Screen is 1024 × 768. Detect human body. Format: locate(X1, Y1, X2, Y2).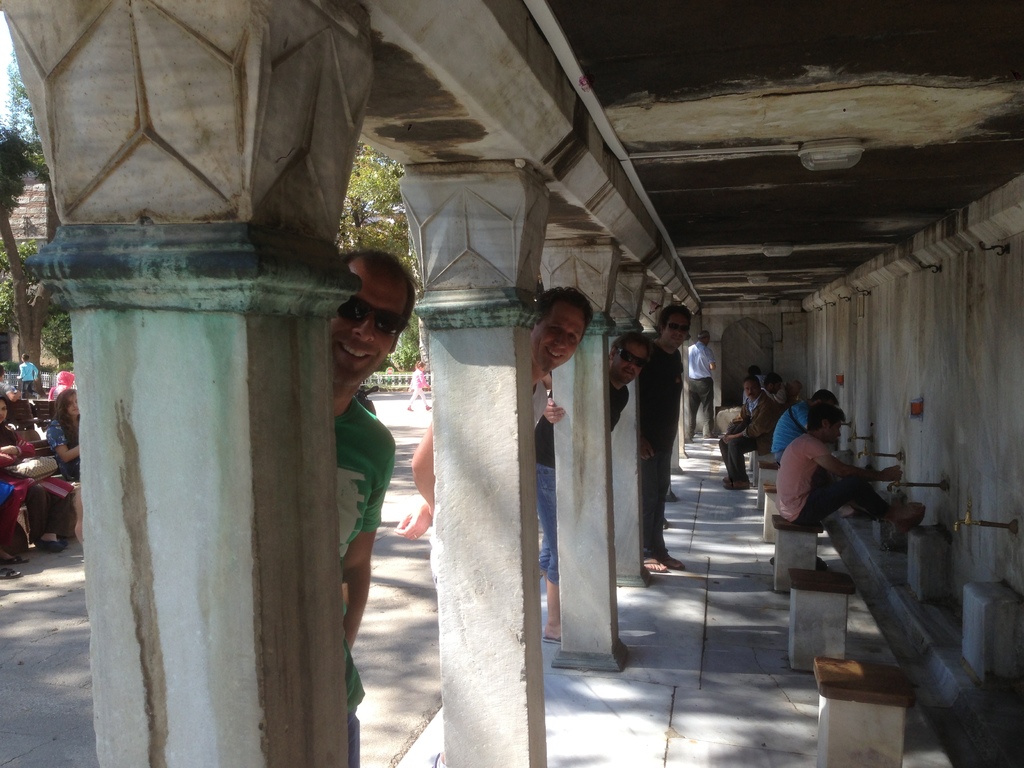
locate(637, 296, 690, 569).
